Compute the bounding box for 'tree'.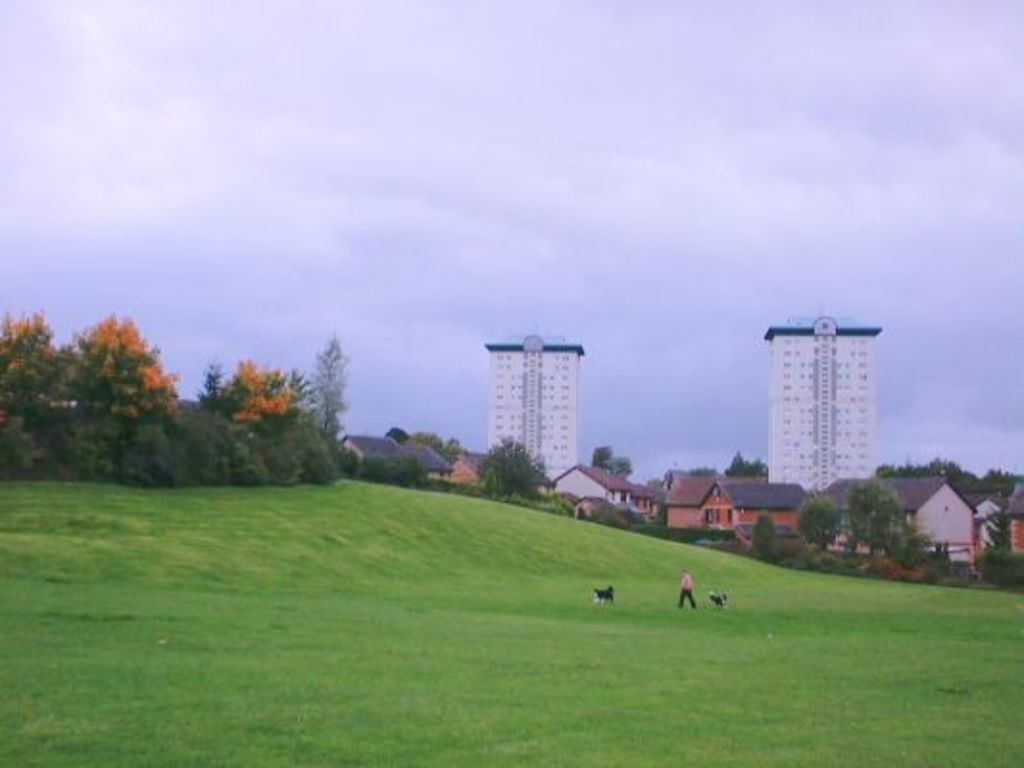
[792,493,841,553].
